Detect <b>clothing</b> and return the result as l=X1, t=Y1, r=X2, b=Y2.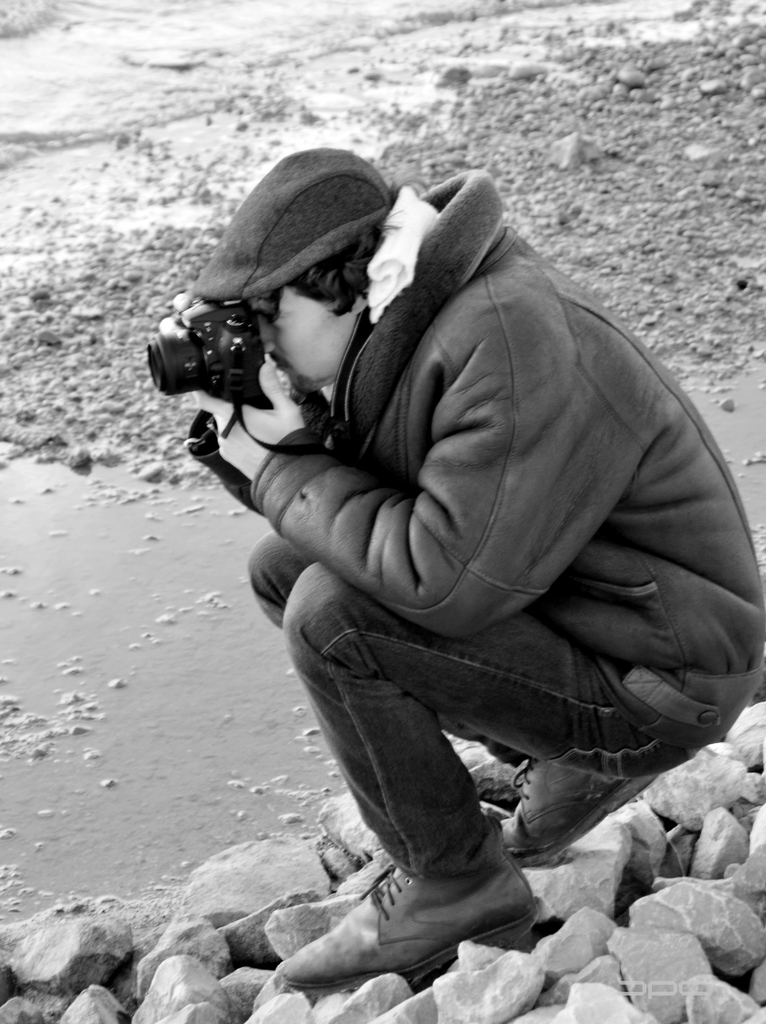
l=237, t=164, r=765, b=886.
